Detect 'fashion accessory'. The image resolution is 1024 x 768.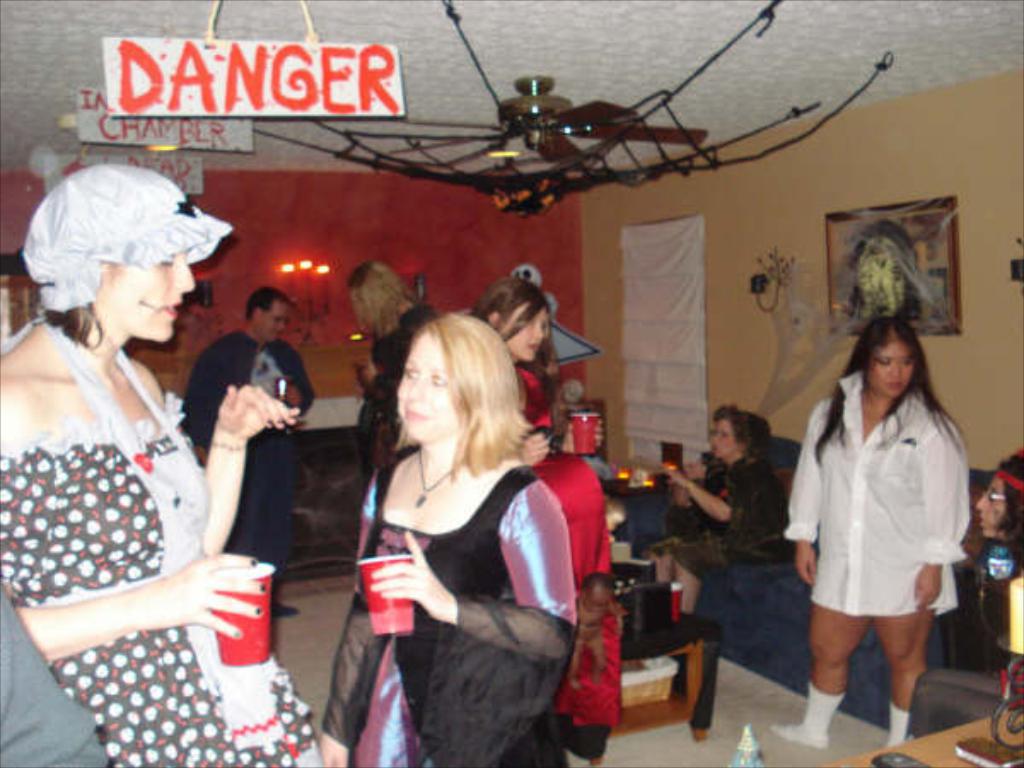
[208, 440, 249, 454].
